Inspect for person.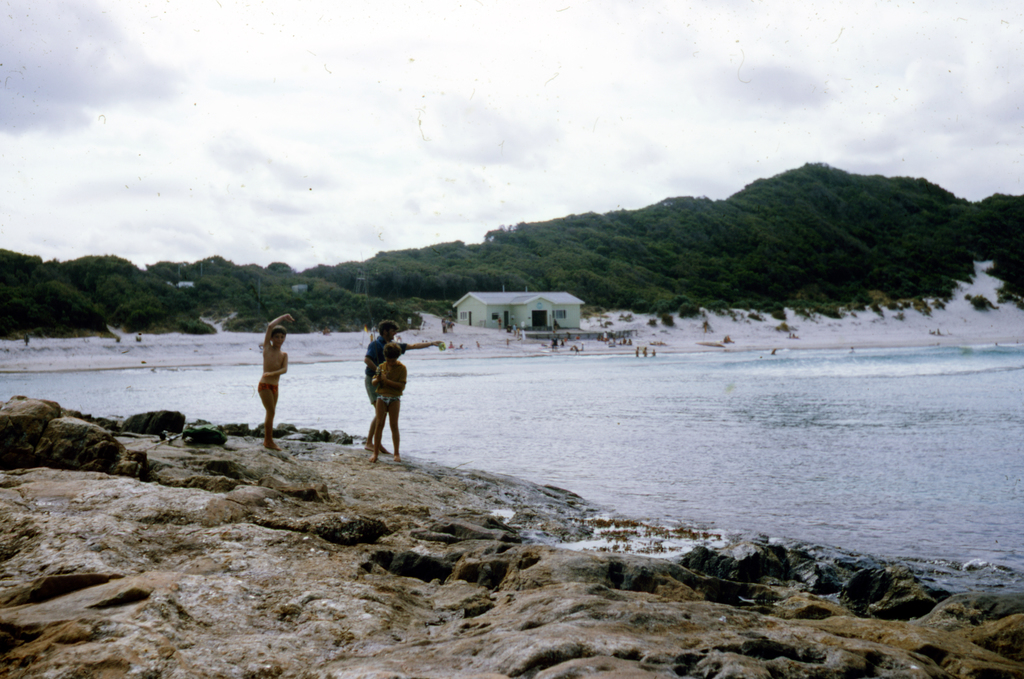
Inspection: [left=373, top=336, right=409, bottom=463].
